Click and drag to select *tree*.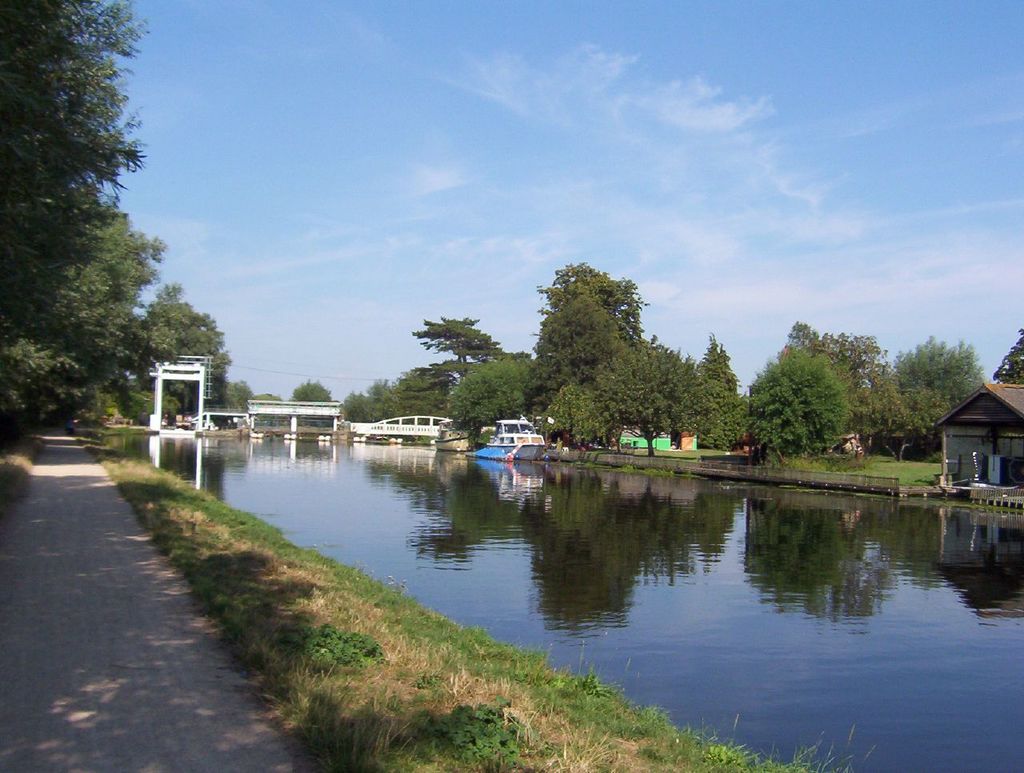
Selection: l=997, t=323, r=1023, b=391.
